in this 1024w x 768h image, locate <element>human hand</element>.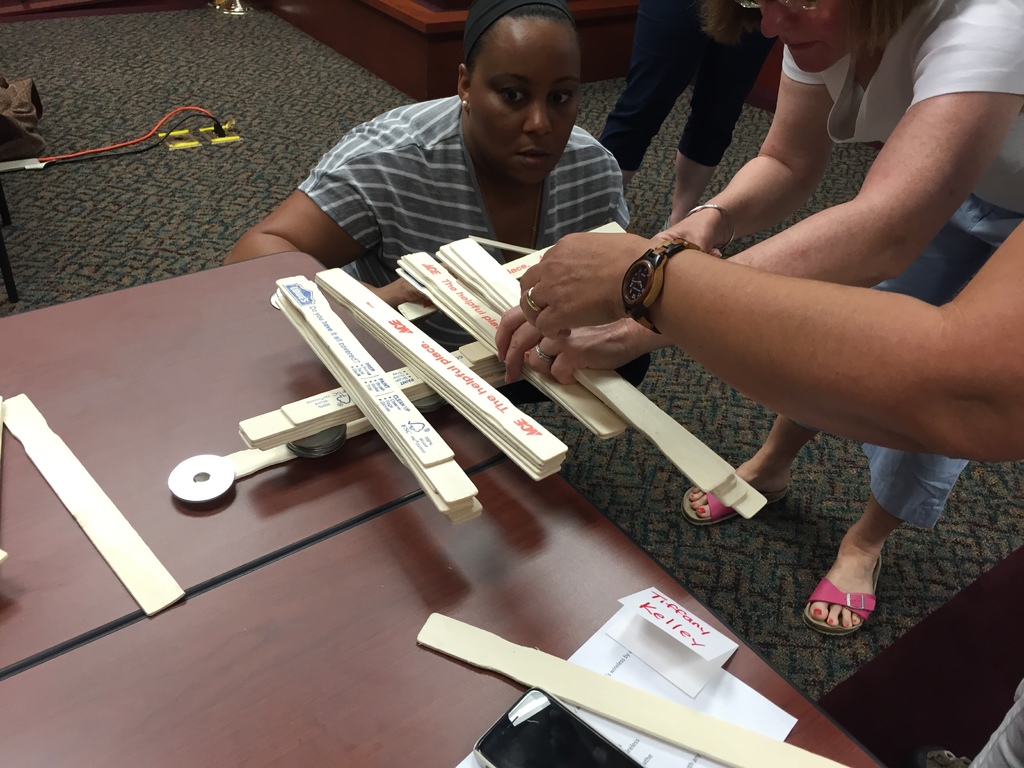
Bounding box: bbox(652, 182, 749, 267).
